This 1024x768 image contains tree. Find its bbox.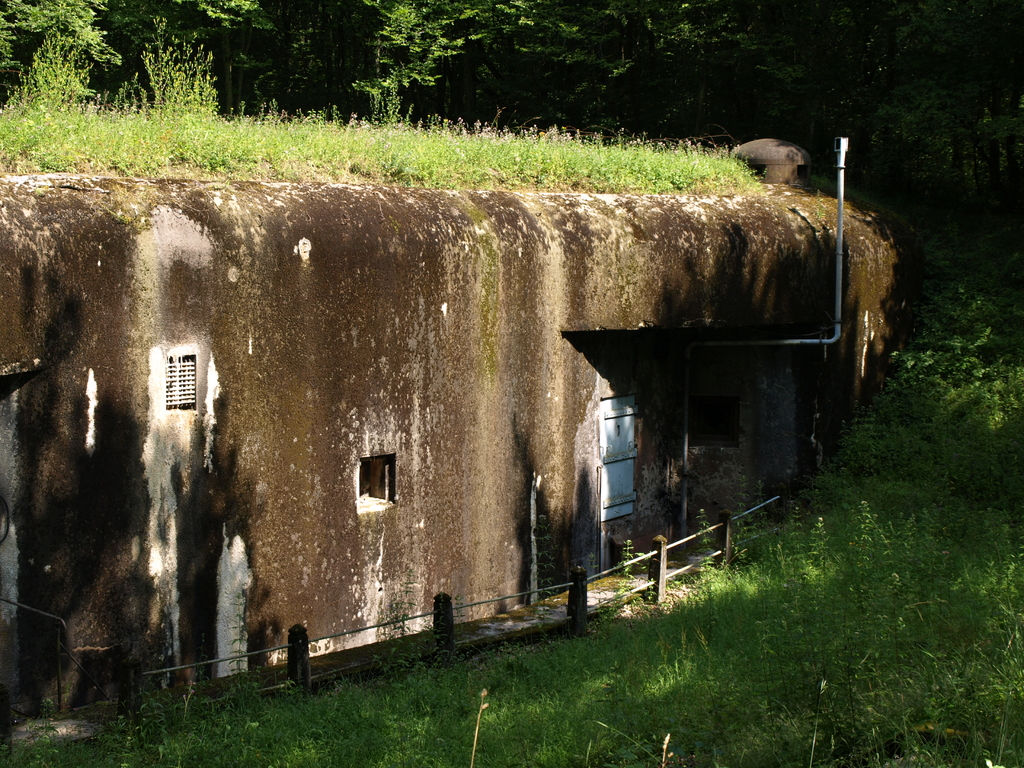
bbox=[815, 262, 1023, 511].
